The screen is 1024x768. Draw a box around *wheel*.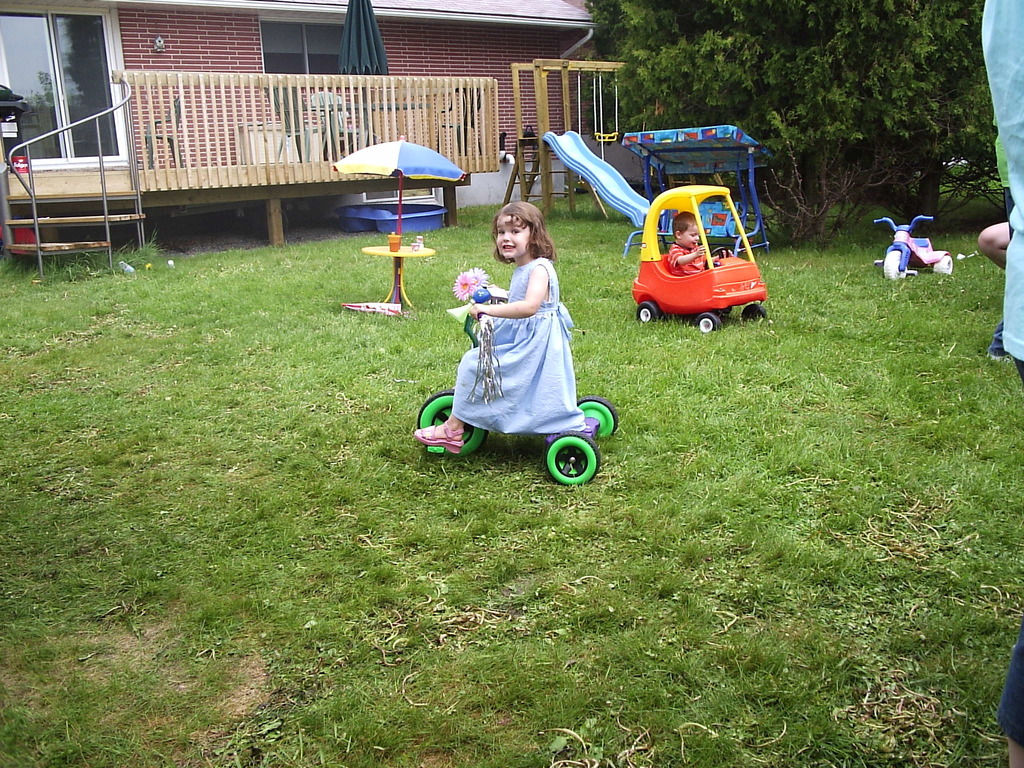
BBox(715, 308, 732, 314).
